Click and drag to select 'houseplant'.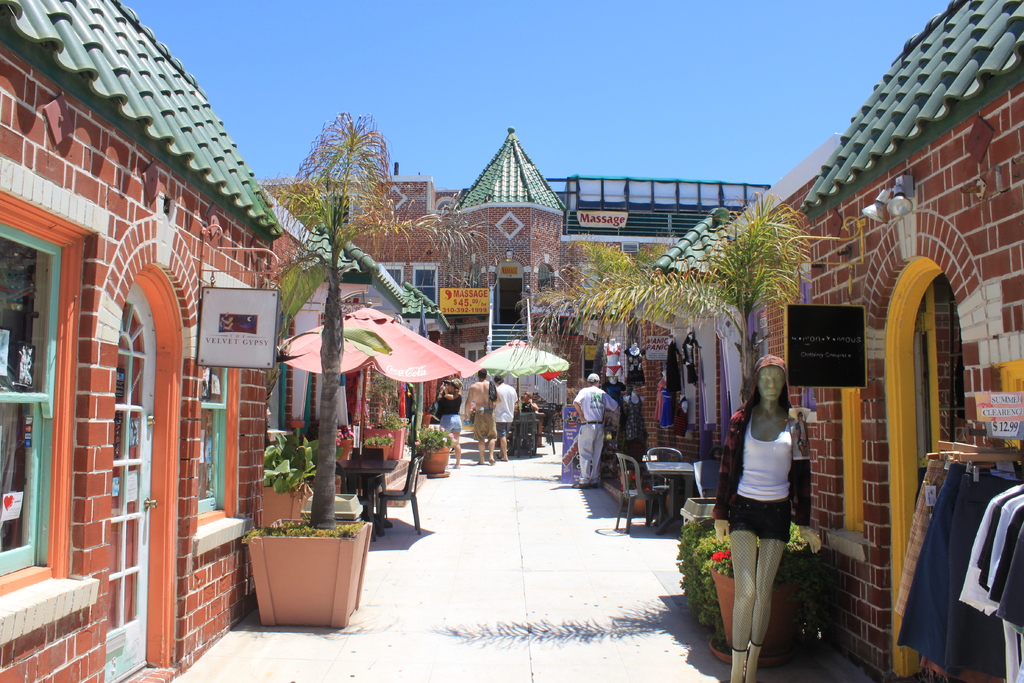
Selection: <bbox>628, 486, 710, 512</bbox>.
